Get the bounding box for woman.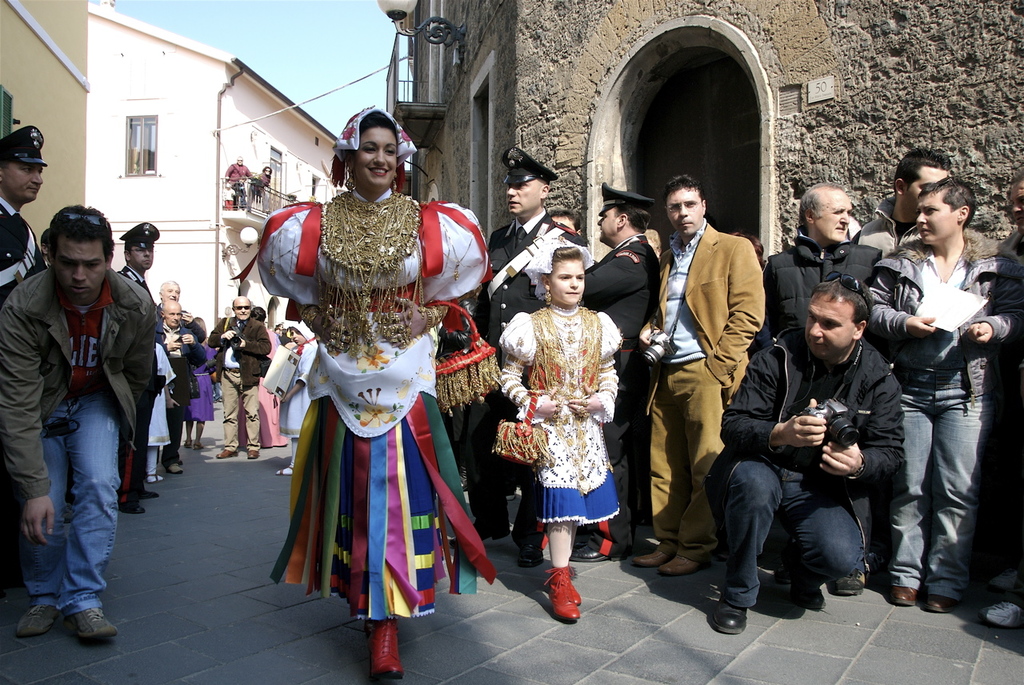
(866,174,1023,615).
